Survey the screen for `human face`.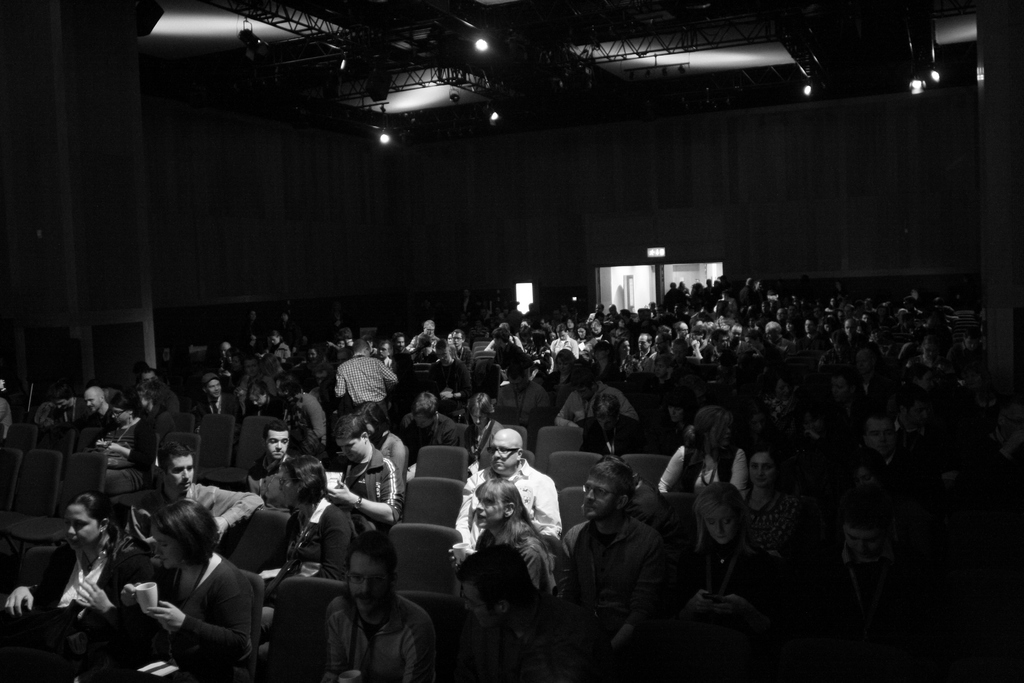
Survey found: <box>468,497,502,523</box>.
